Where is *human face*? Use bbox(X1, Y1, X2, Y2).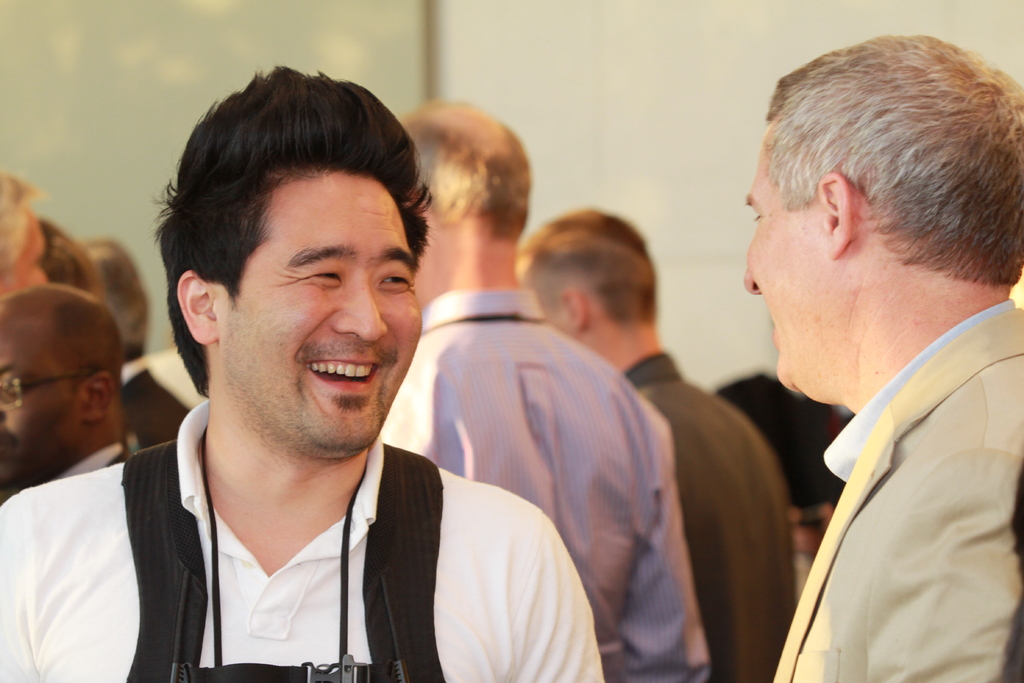
bbox(223, 179, 421, 458).
